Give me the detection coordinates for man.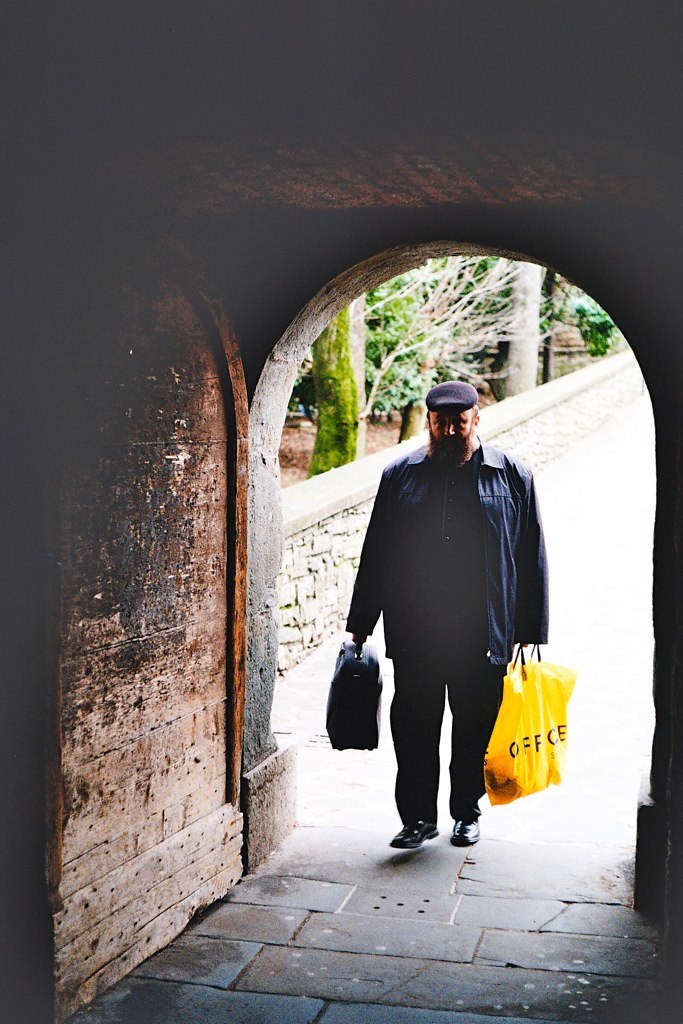
<bbox>353, 345, 570, 845</bbox>.
